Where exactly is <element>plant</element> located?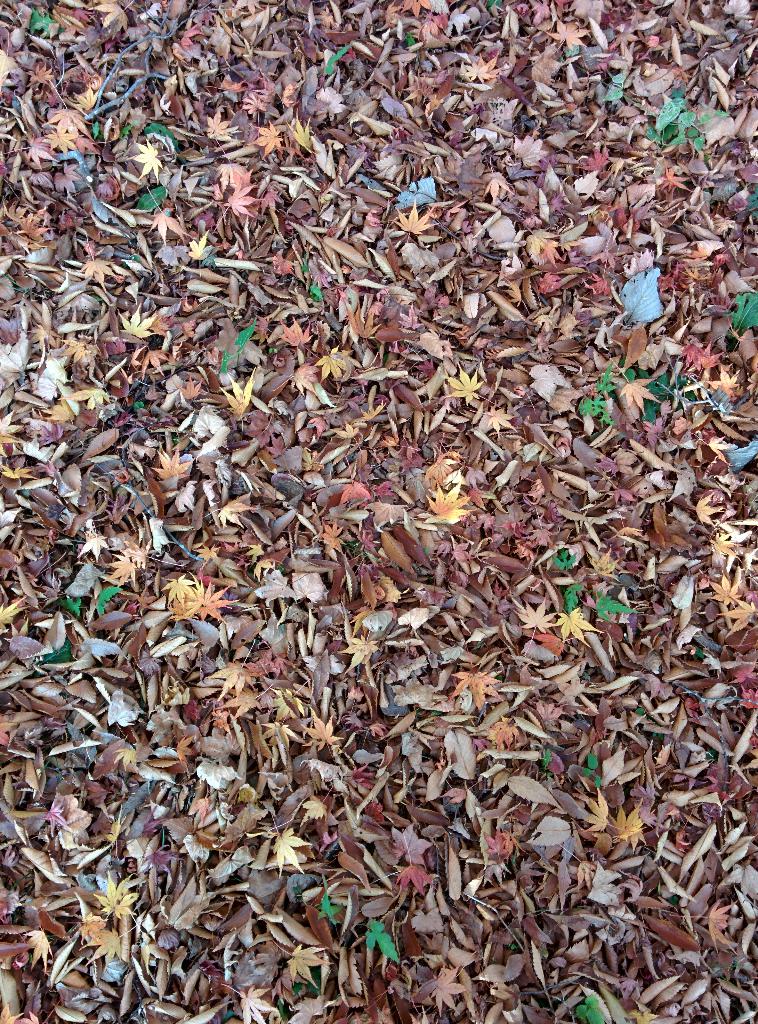
Its bounding box is [638, 87, 738, 159].
